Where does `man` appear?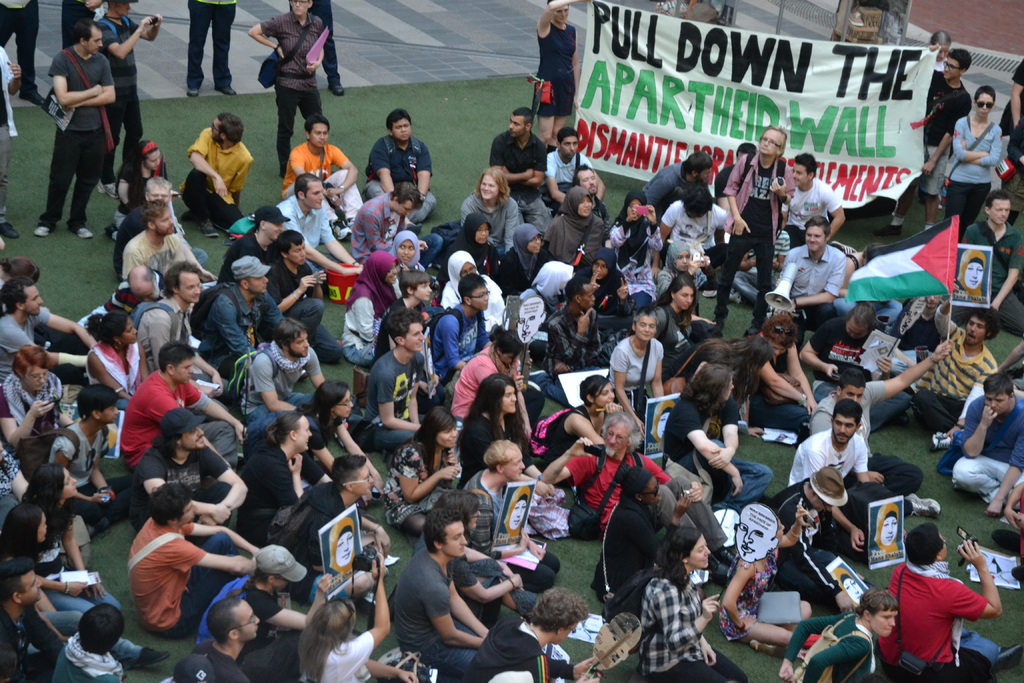
Appears at locate(274, 170, 364, 293).
